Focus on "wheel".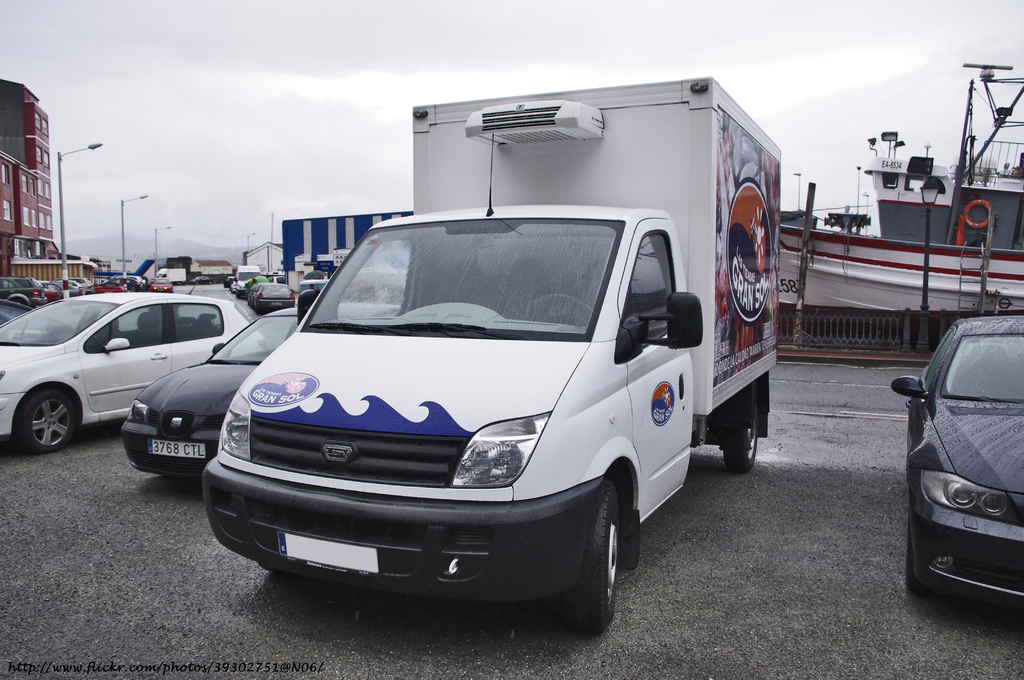
Focused at 721, 395, 767, 473.
